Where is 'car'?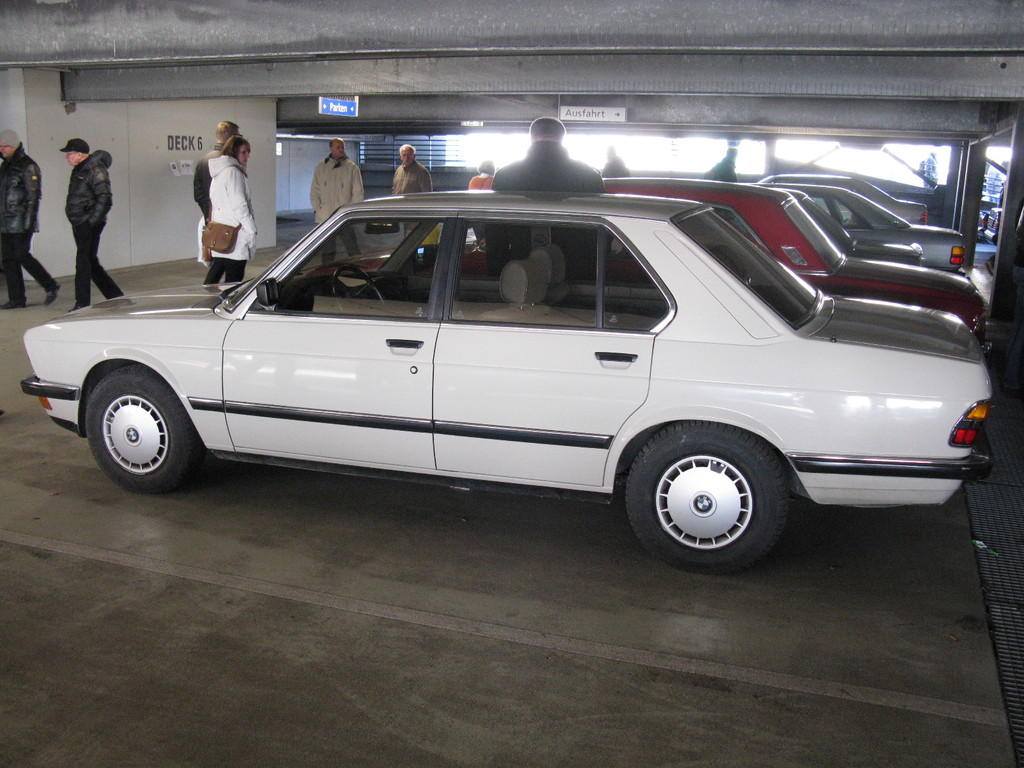
[x1=780, y1=186, x2=928, y2=261].
